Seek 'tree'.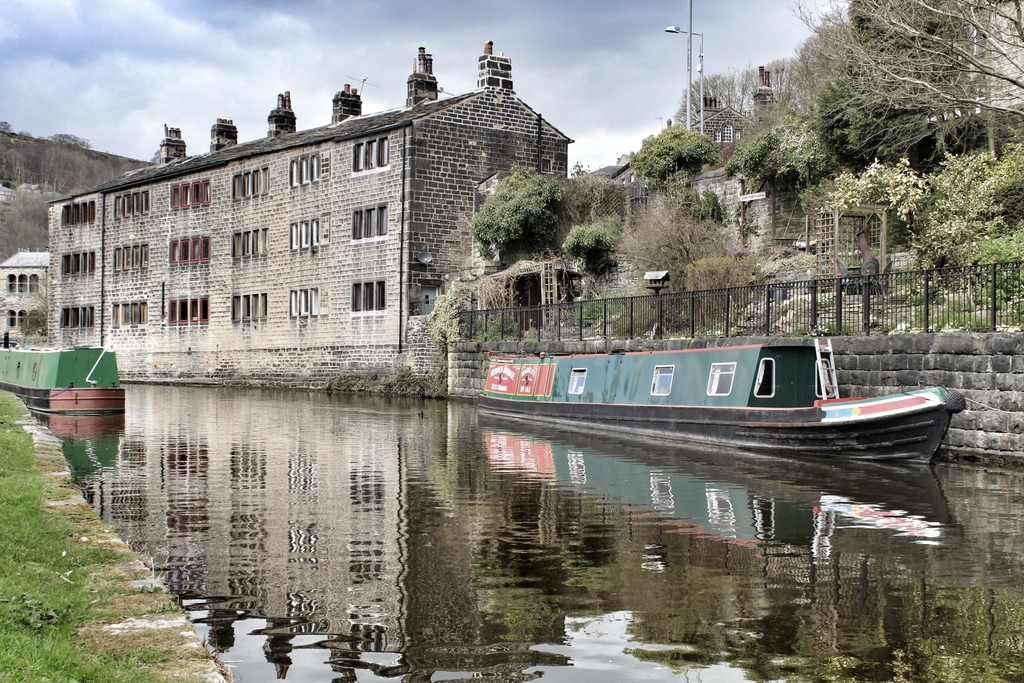
{"left": 625, "top": 211, "right": 737, "bottom": 313}.
